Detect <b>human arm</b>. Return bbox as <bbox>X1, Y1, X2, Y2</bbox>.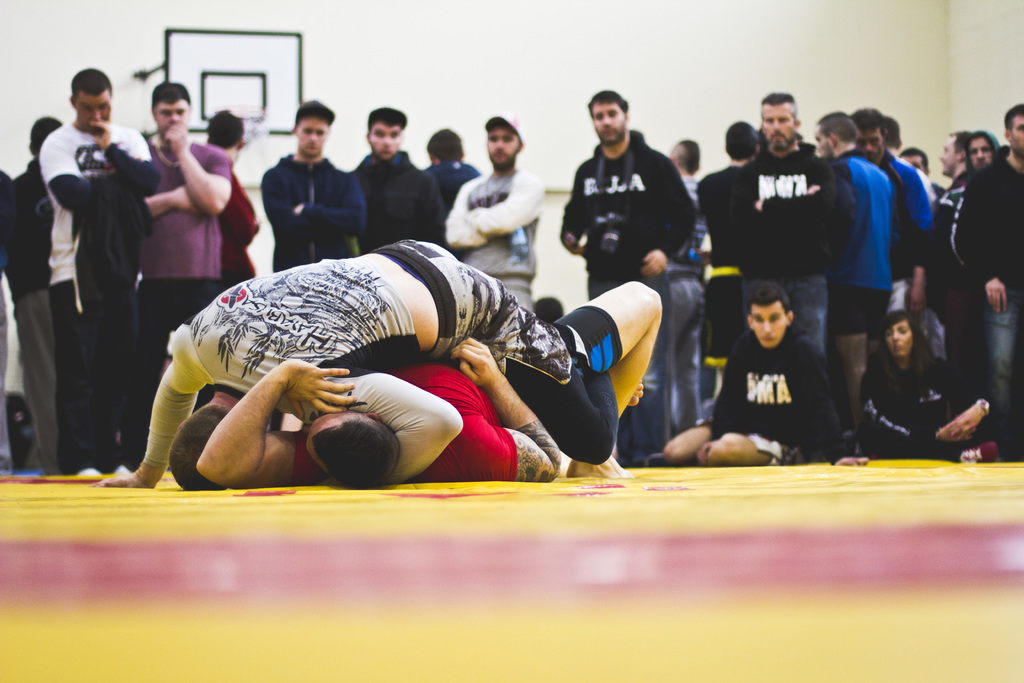
<bbox>726, 169, 833, 243</bbox>.
